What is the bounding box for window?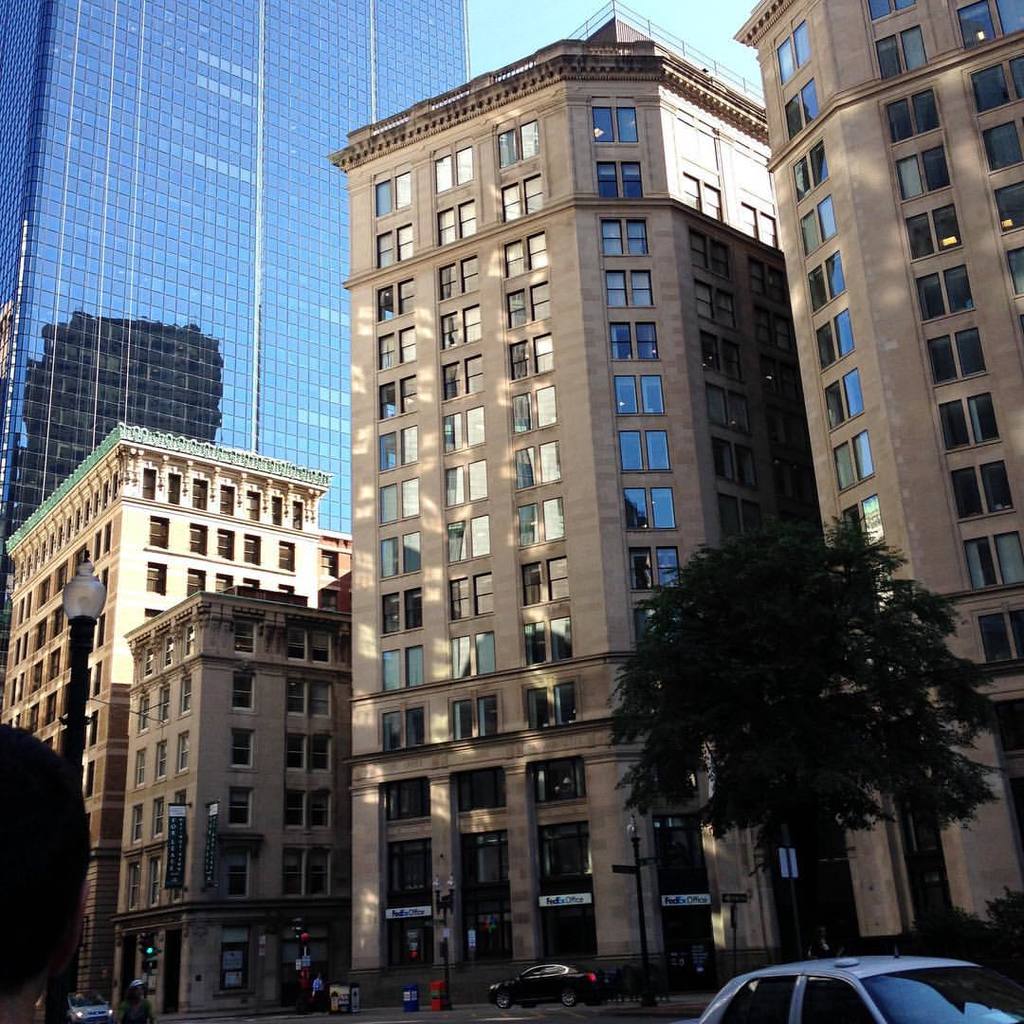
locate(382, 586, 423, 633).
